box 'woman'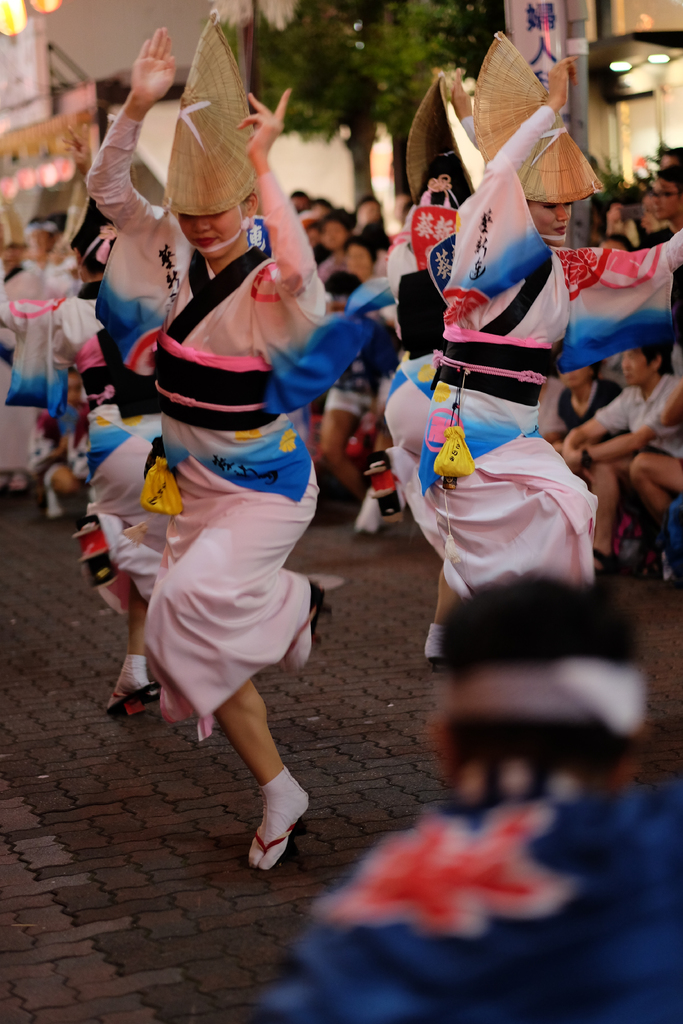
box=[104, 122, 344, 876]
